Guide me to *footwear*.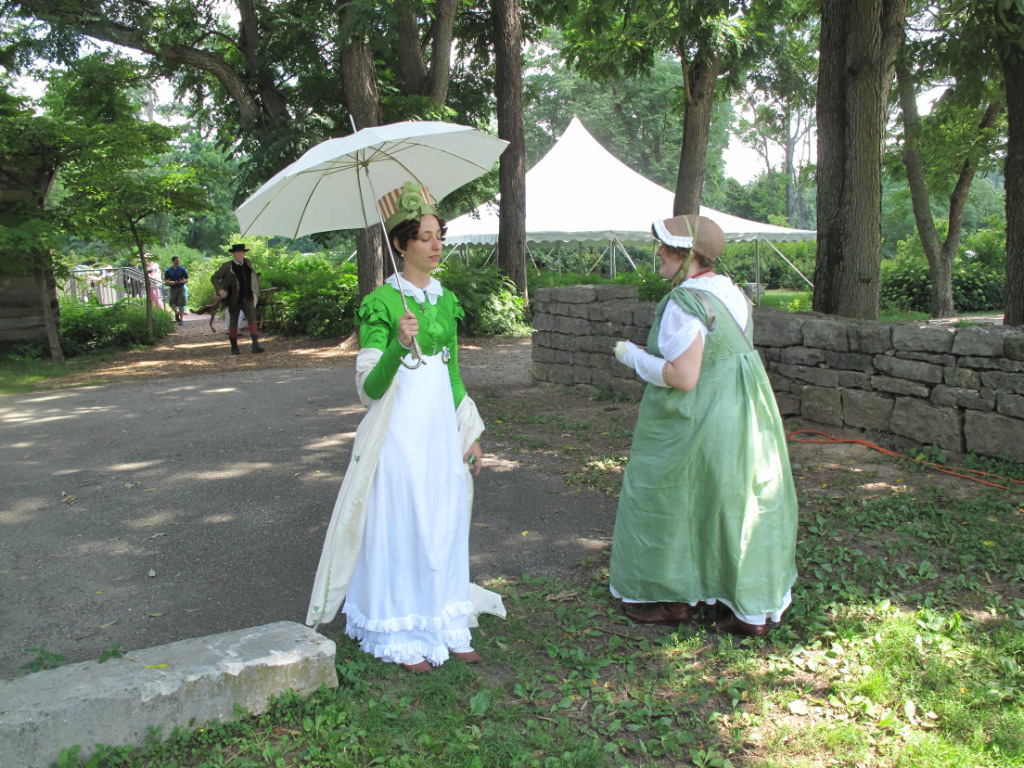
Guidance: box(401, 652, 433, 669).
